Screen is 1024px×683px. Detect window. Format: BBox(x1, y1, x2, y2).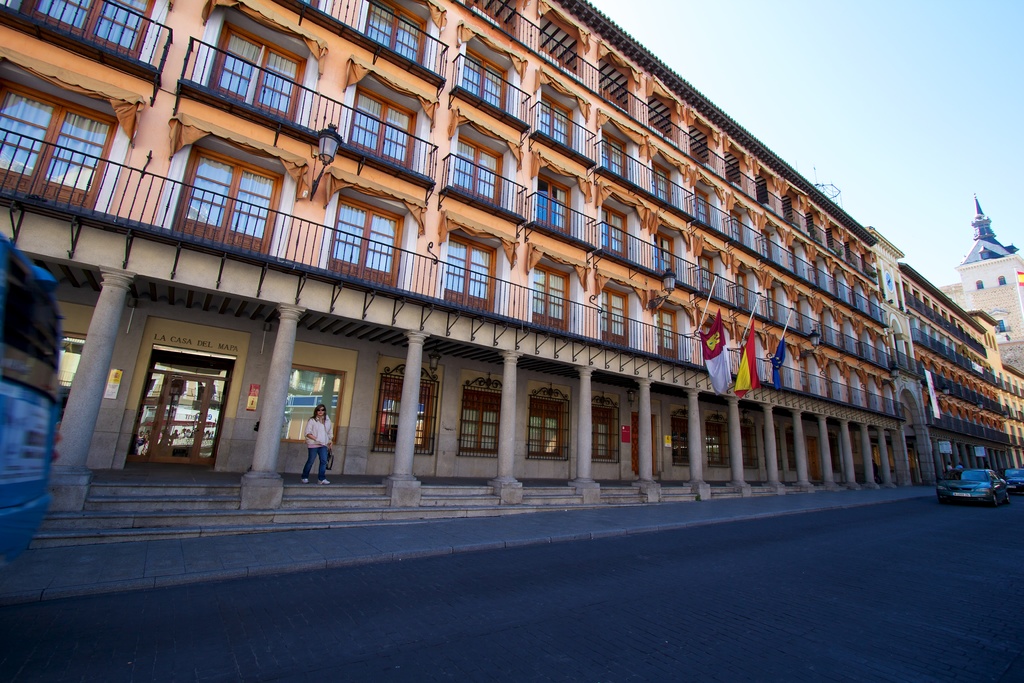
BBox(669, 417, 691, 467).
